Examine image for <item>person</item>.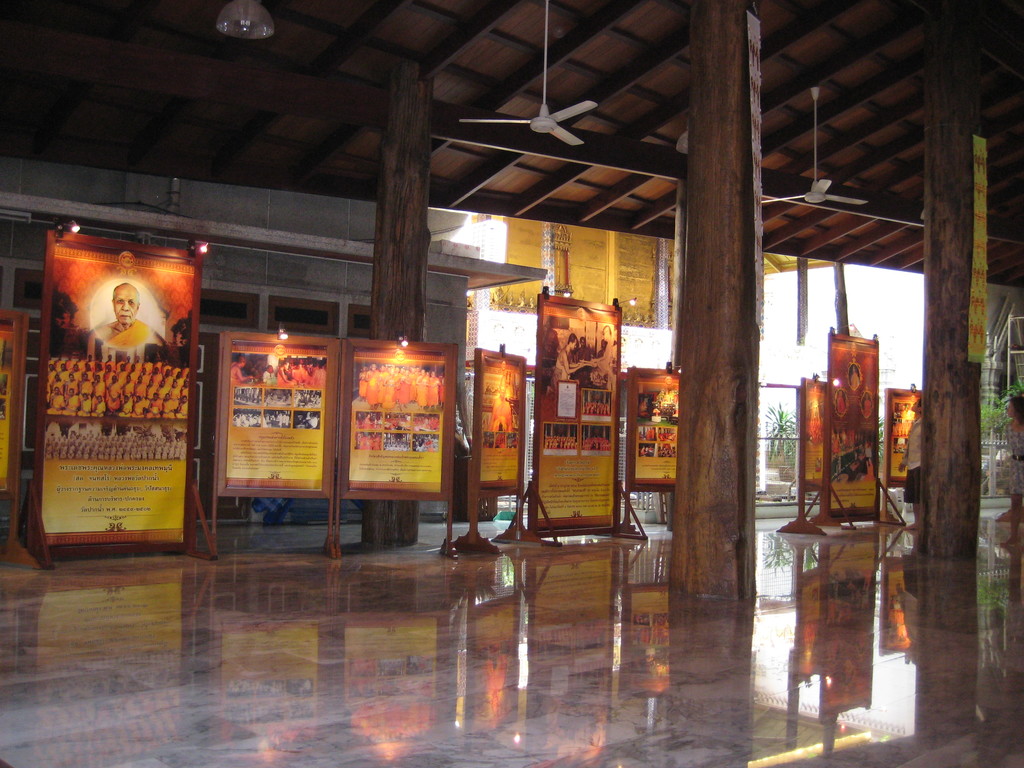
Examination result: crop(96, 283, 161, 352).
